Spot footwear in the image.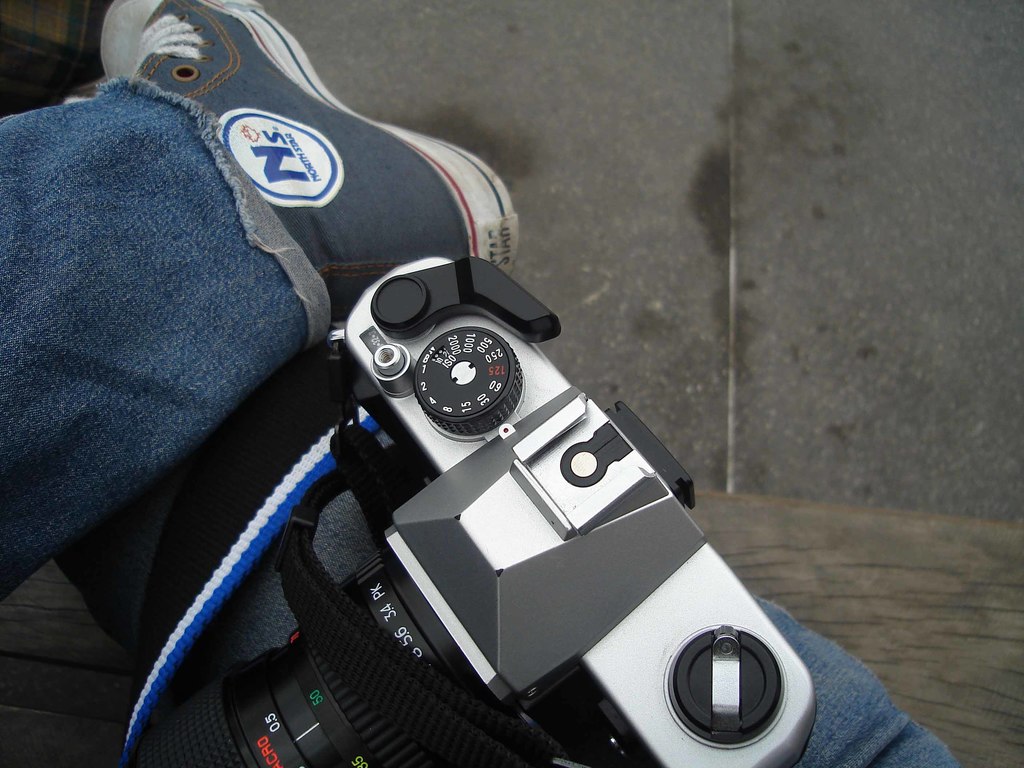
footwear found at pyautogui.locateOnScreen(97, 0, 521, 323).
